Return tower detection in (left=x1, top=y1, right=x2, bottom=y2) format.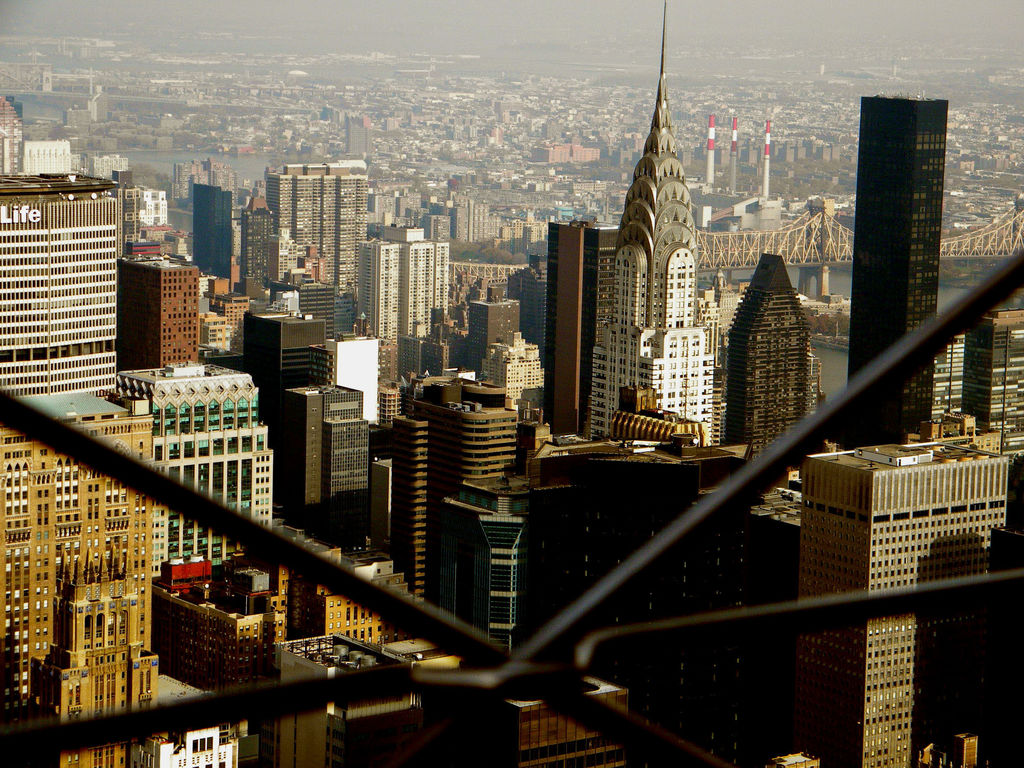
(left=723, top=244, right=826, bottom=465).
